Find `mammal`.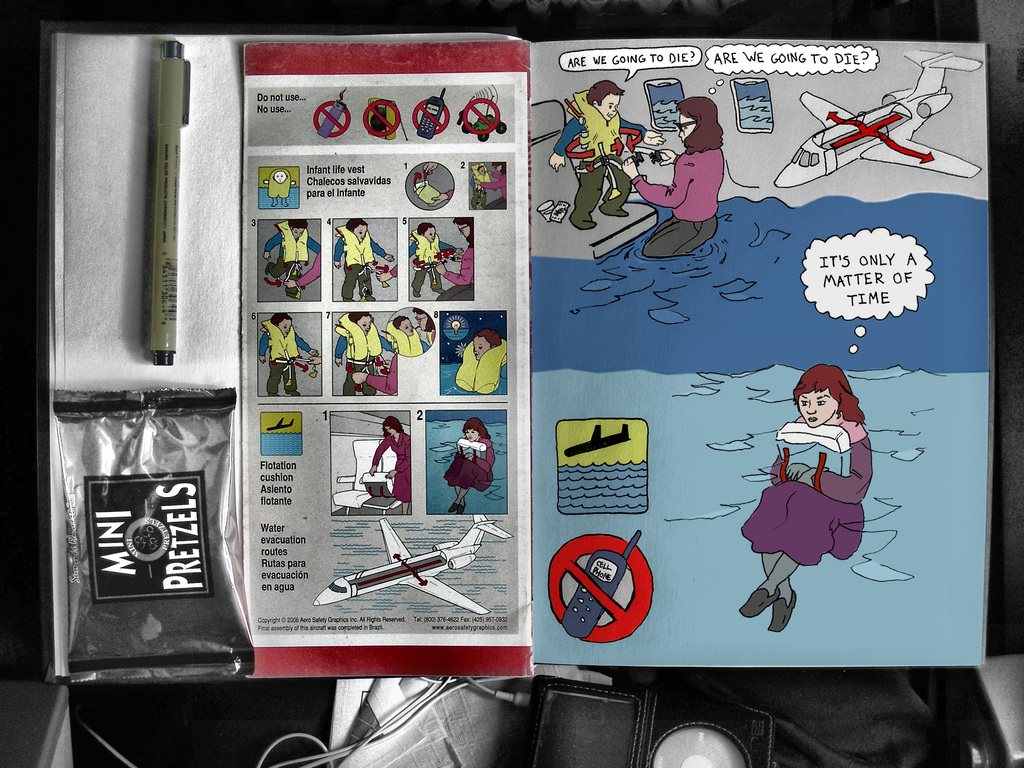
BBox(369, 417, 414, 514).
